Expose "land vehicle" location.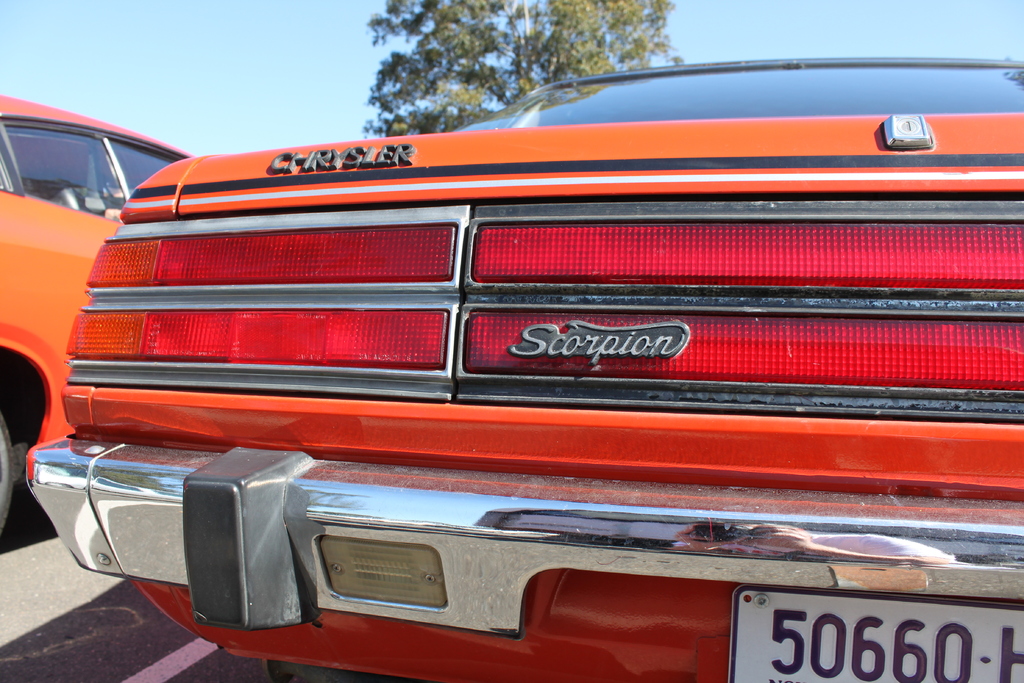
Exposed at l=60, t=18, r=1011, b=655.
